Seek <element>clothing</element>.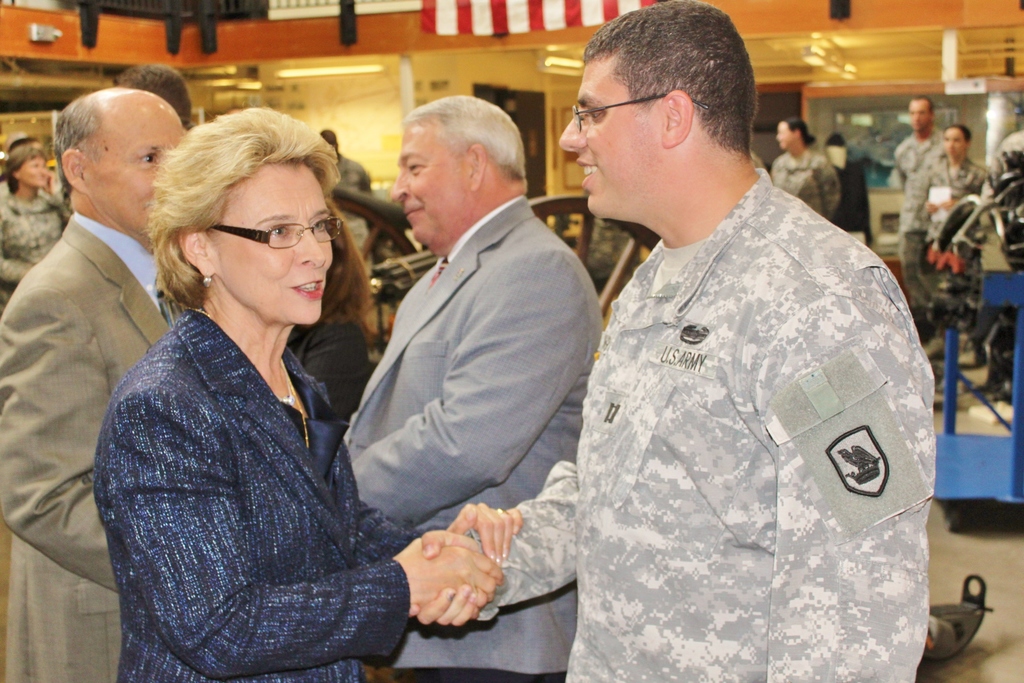
[96, 313, 417, 682].
